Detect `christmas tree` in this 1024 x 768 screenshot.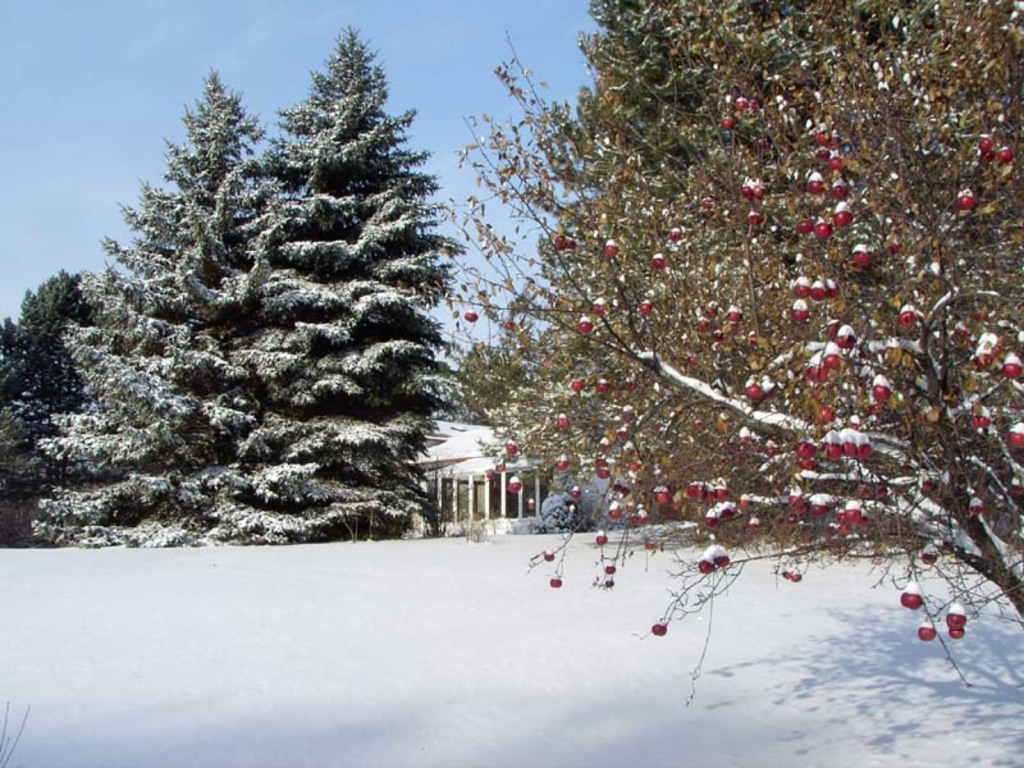
Detection: locate(31, 68, 253, 557).
